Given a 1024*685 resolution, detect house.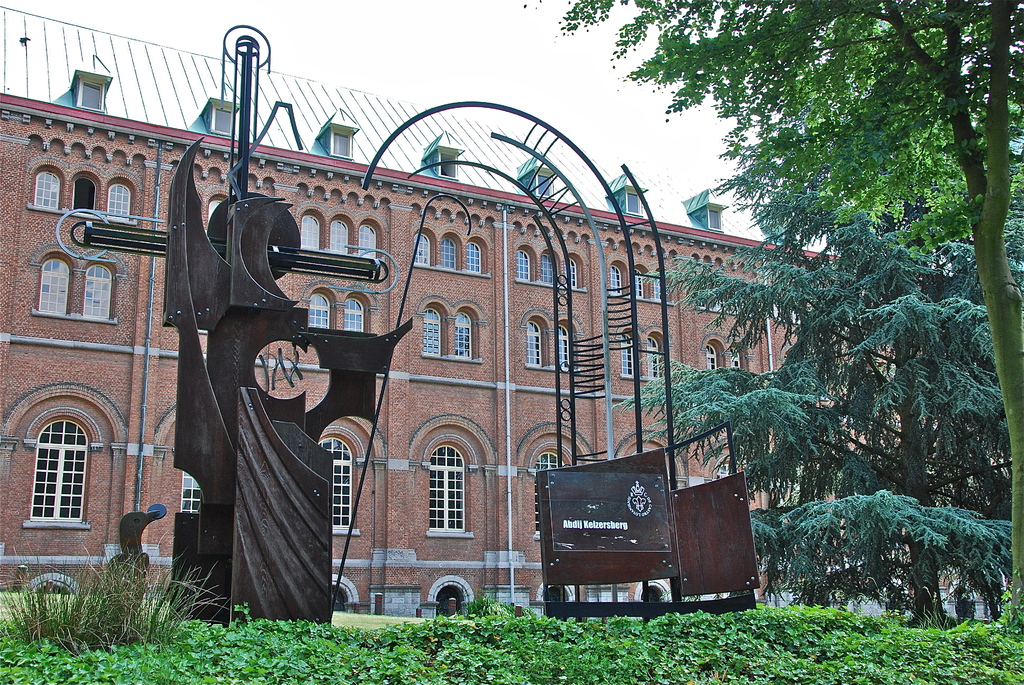
0 64 995 621.
